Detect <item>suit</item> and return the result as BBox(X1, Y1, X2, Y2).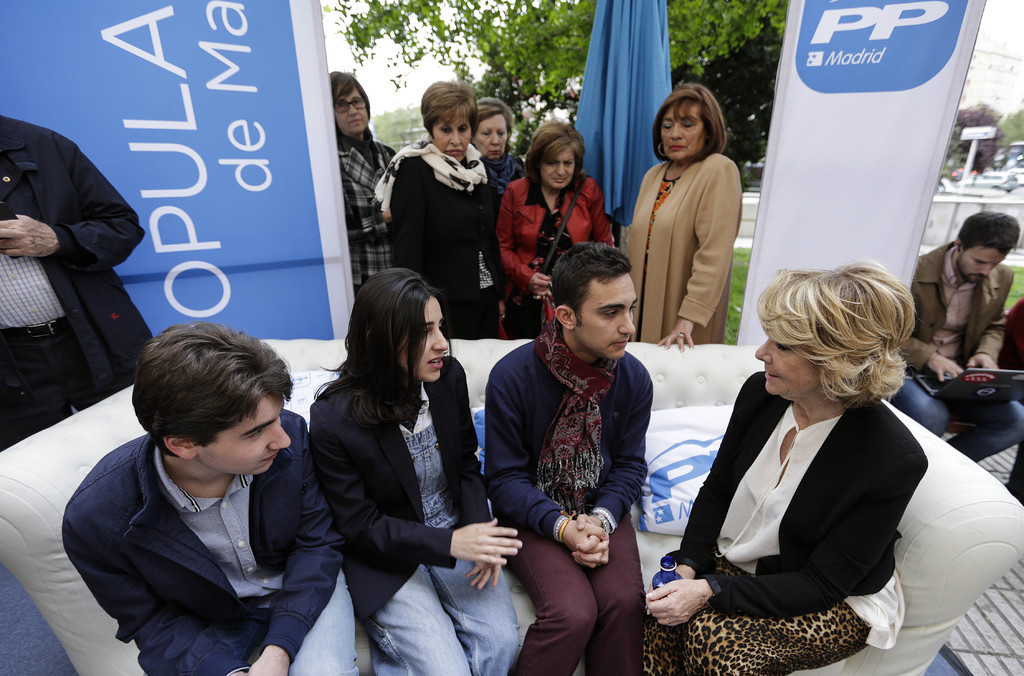
BBox(906, 237, 1011, 374).
